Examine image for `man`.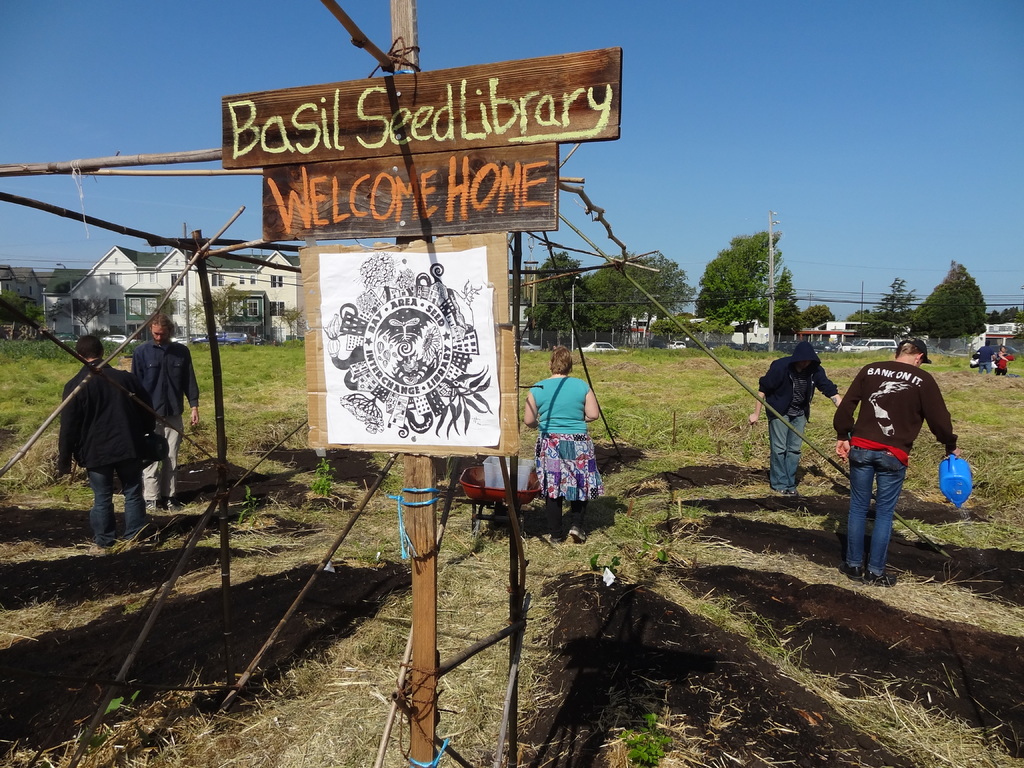
Examination result: (left=128, top=307, right=199, bottom=512).
